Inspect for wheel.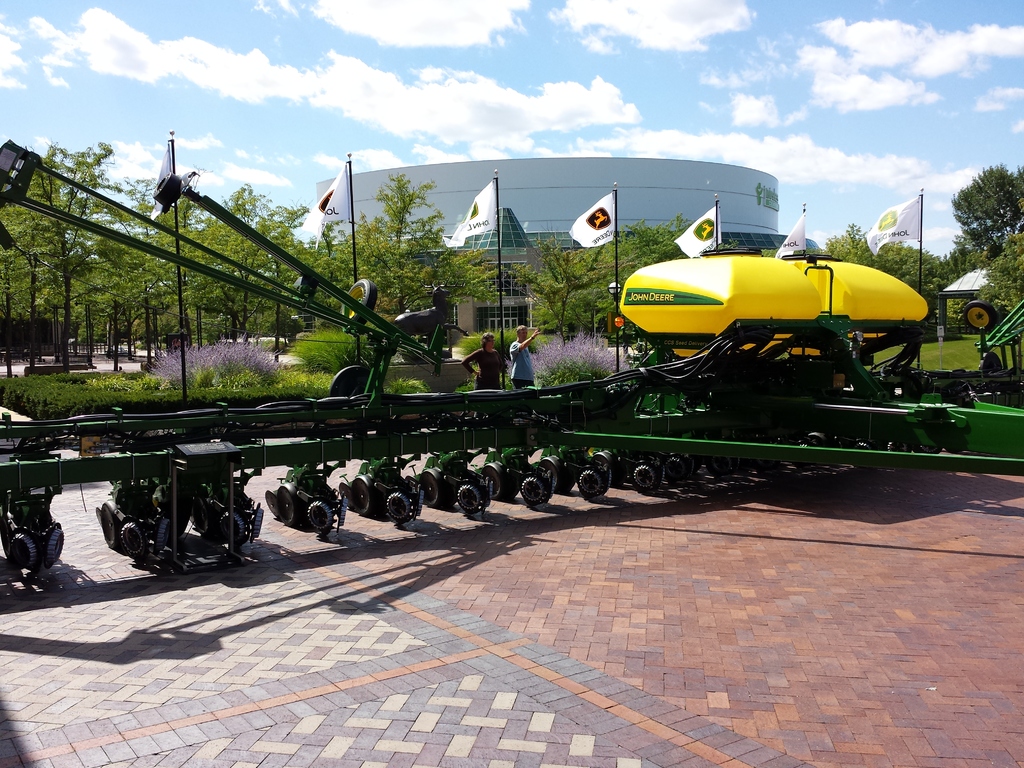
Inspection: 480:462:510:502.
